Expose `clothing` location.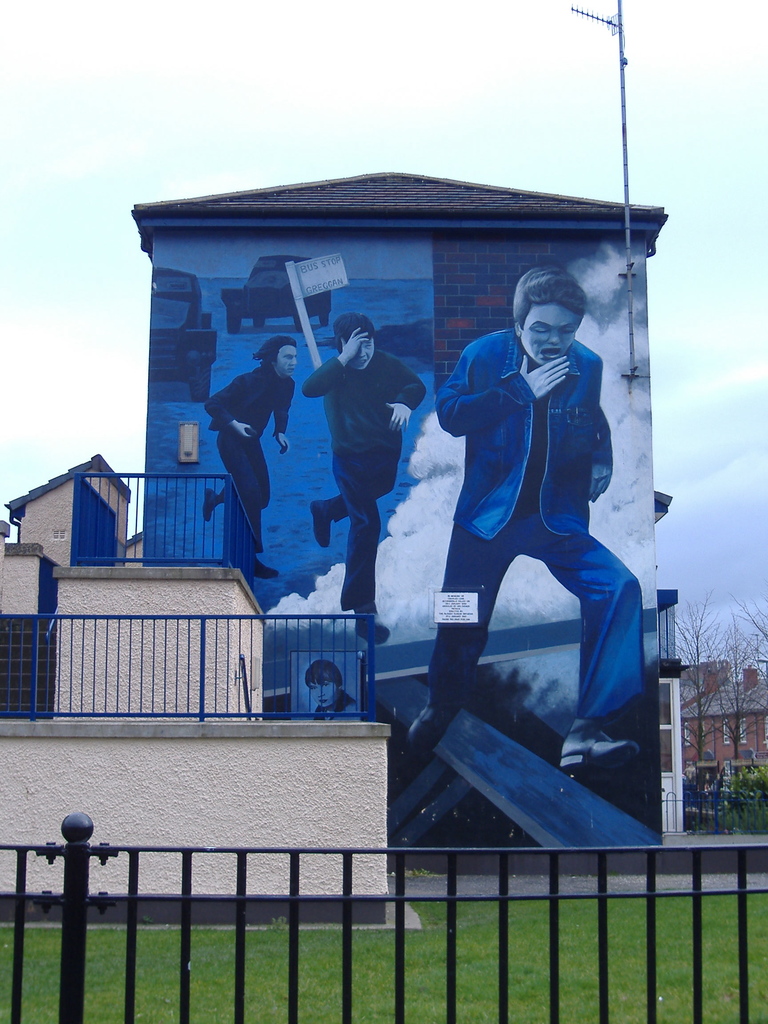
Exposed at [202, 356, 296, 545].
